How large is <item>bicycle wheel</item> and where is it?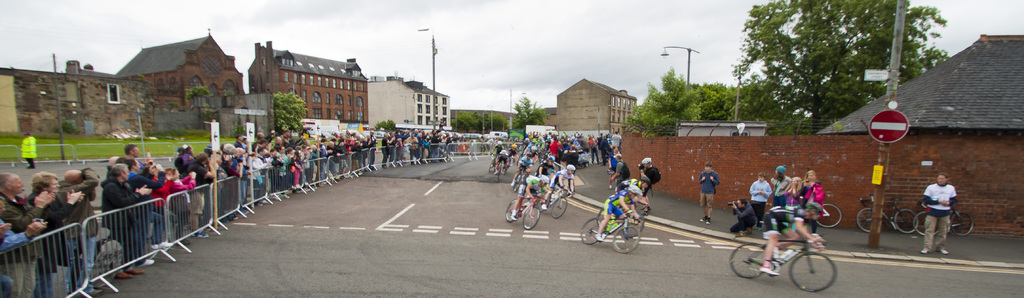
Bounding box: {"x1": 856, "y1": 207, "x2": 873, "y2": 231}.
